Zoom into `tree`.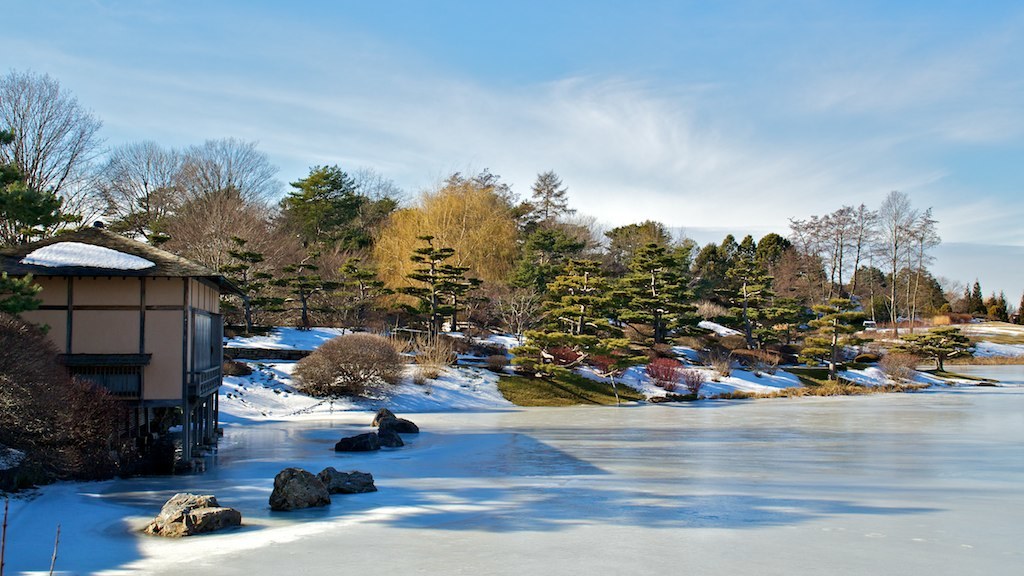
Zoom target: [847, 270, 897, 324].
